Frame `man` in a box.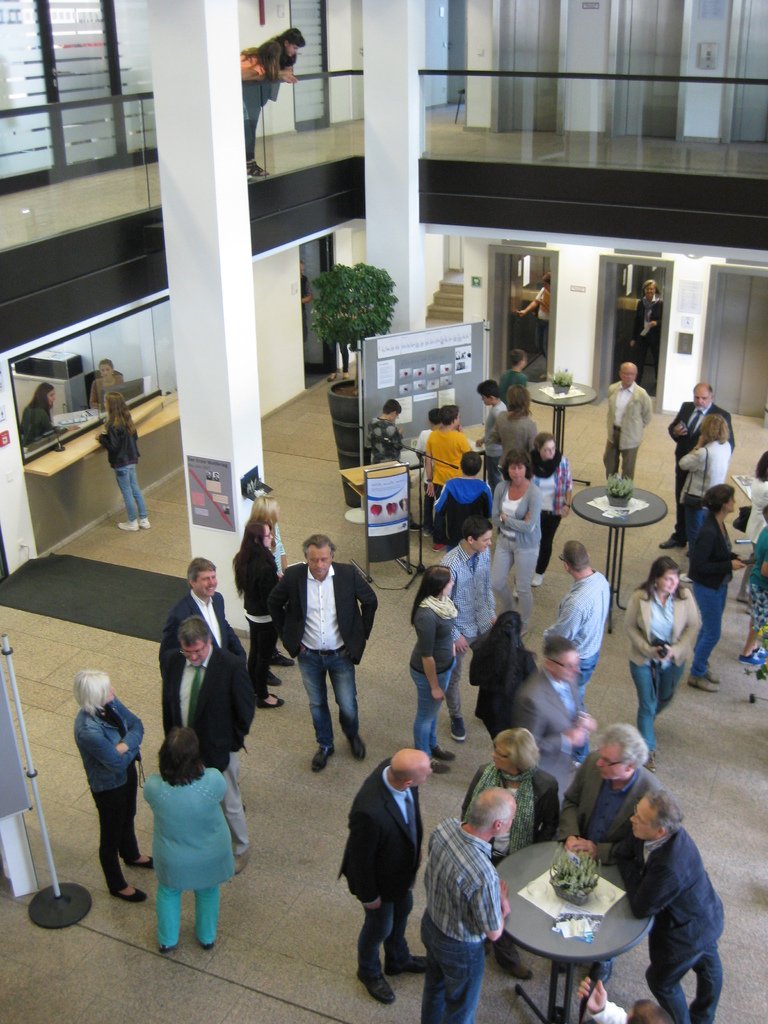
detection(600, 363, 651, 487).
